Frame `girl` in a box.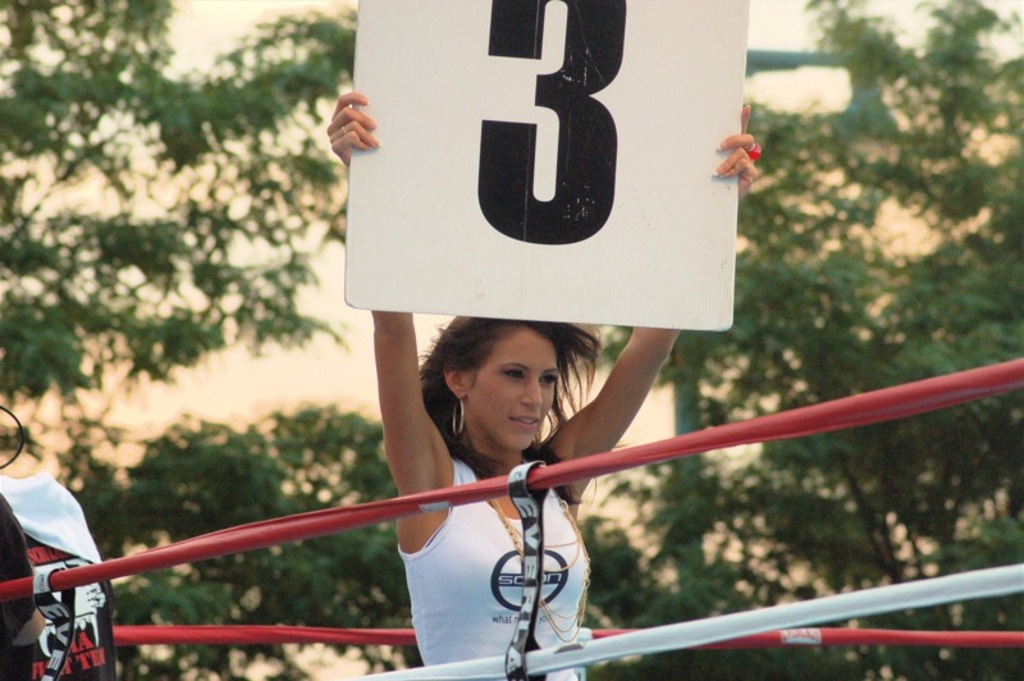
bbox=[324, 91, 755, 680].
